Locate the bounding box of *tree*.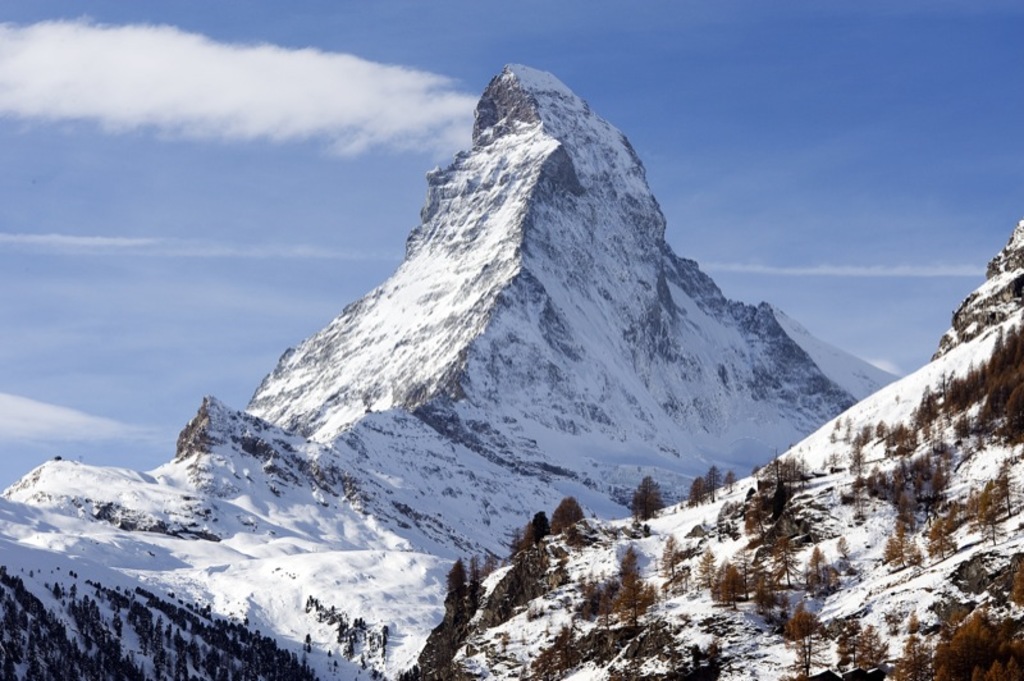
Bounding box: 964, 476, 1002, 545.
